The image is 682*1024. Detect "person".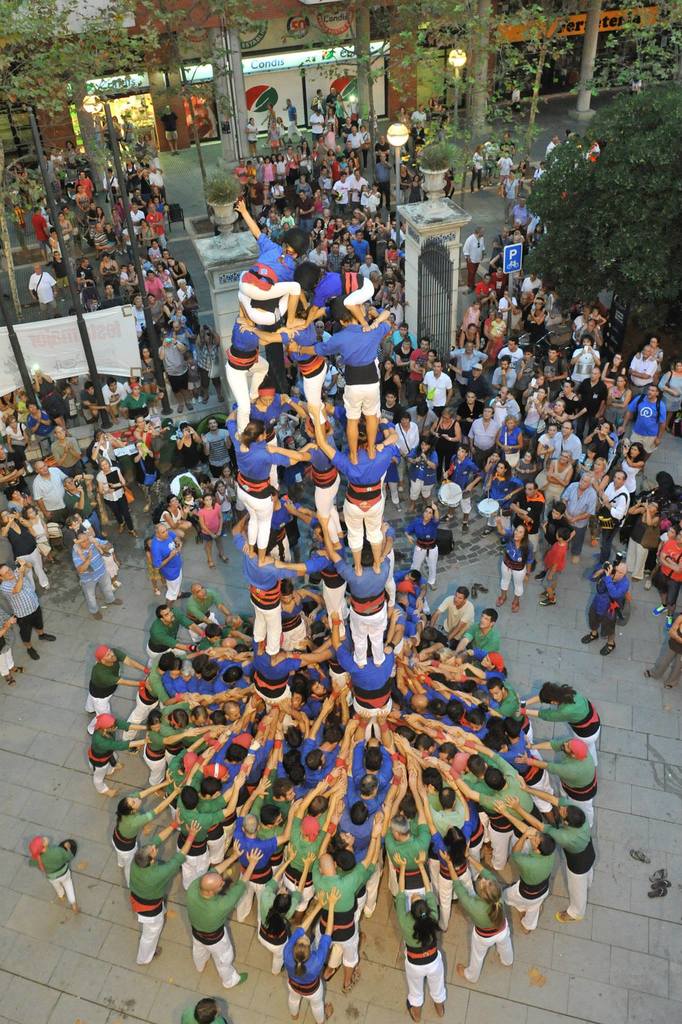
Detection: {"left": 435, "top": 442, "right": 486, "bottom": 532}.
